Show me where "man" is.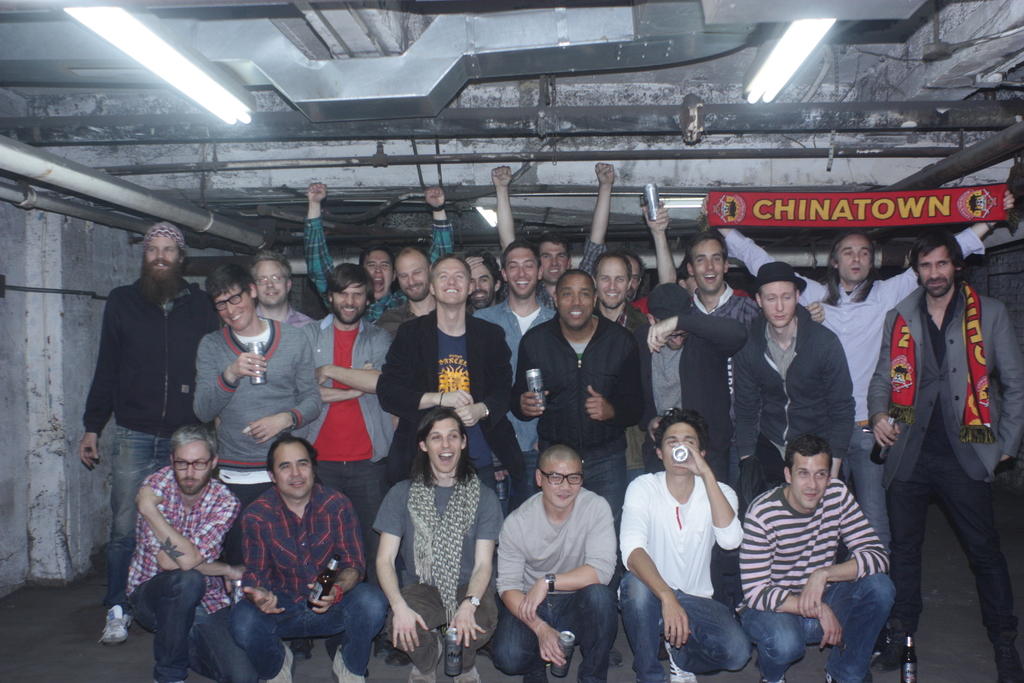
"man" is at <region>500, 443, 634, 673</region>.
